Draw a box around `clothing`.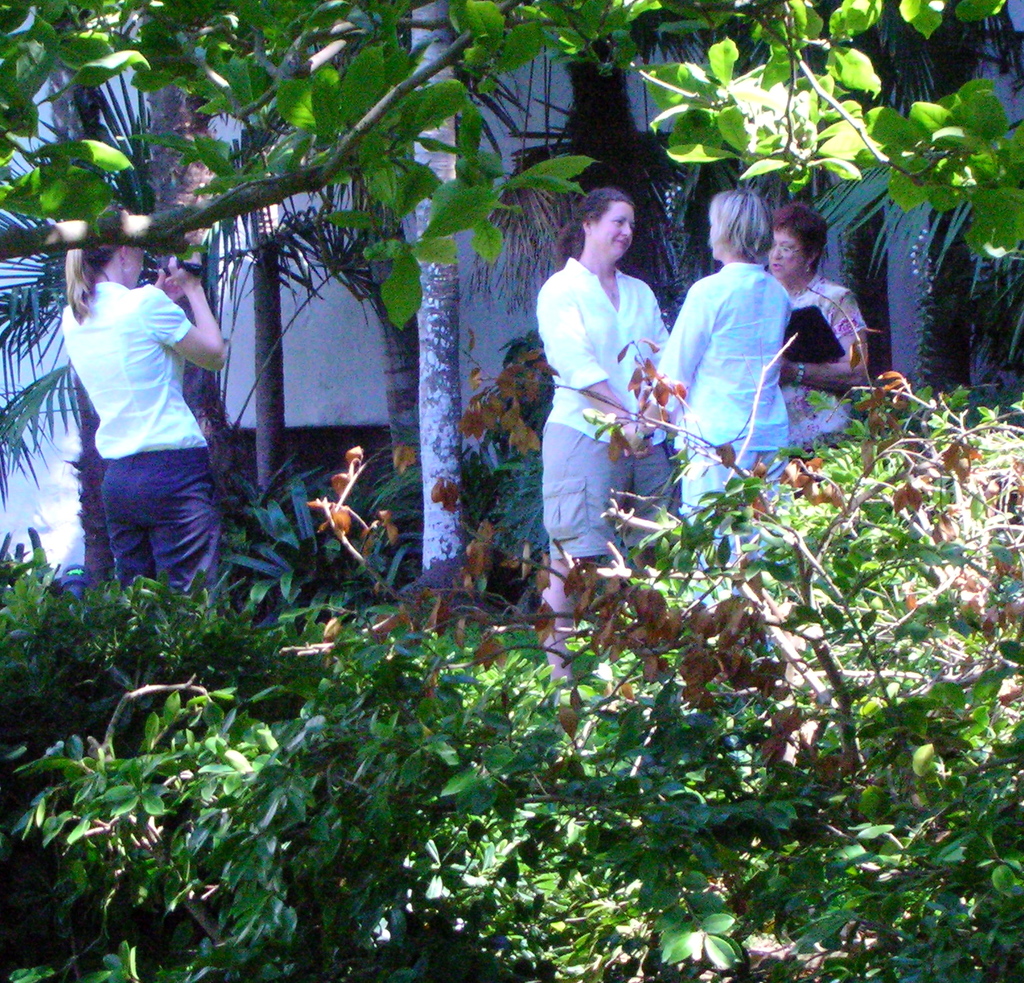
box(770, 278, 875, 475).
